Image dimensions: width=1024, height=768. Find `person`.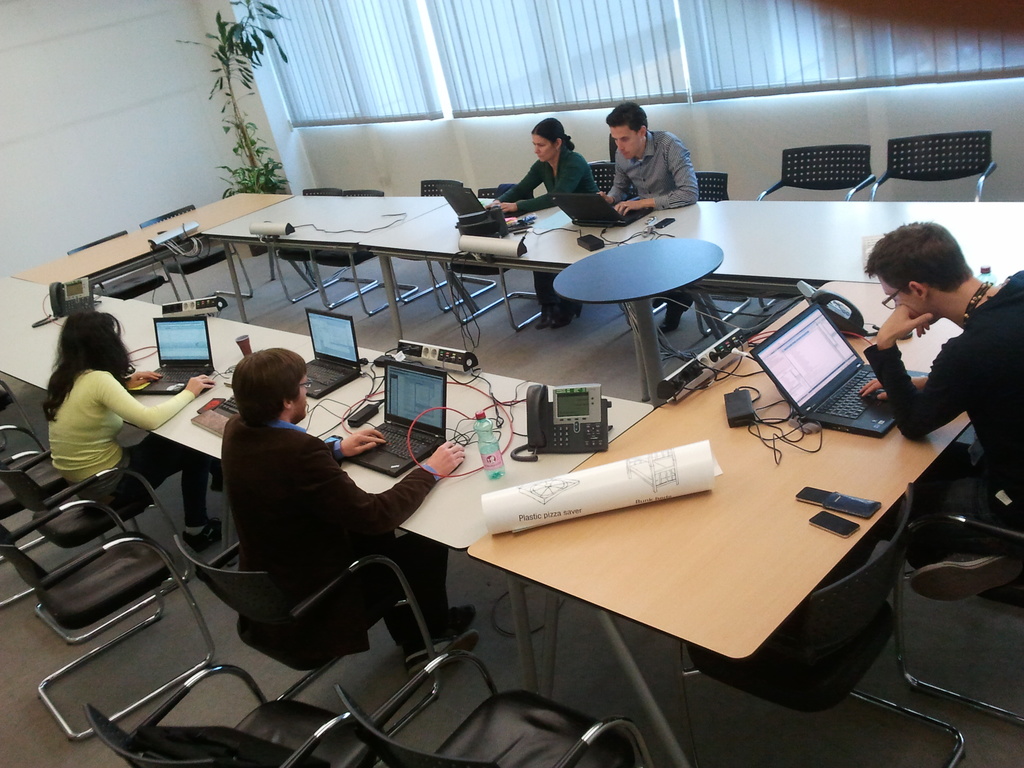
bbox(225, 344, 477, 628).
